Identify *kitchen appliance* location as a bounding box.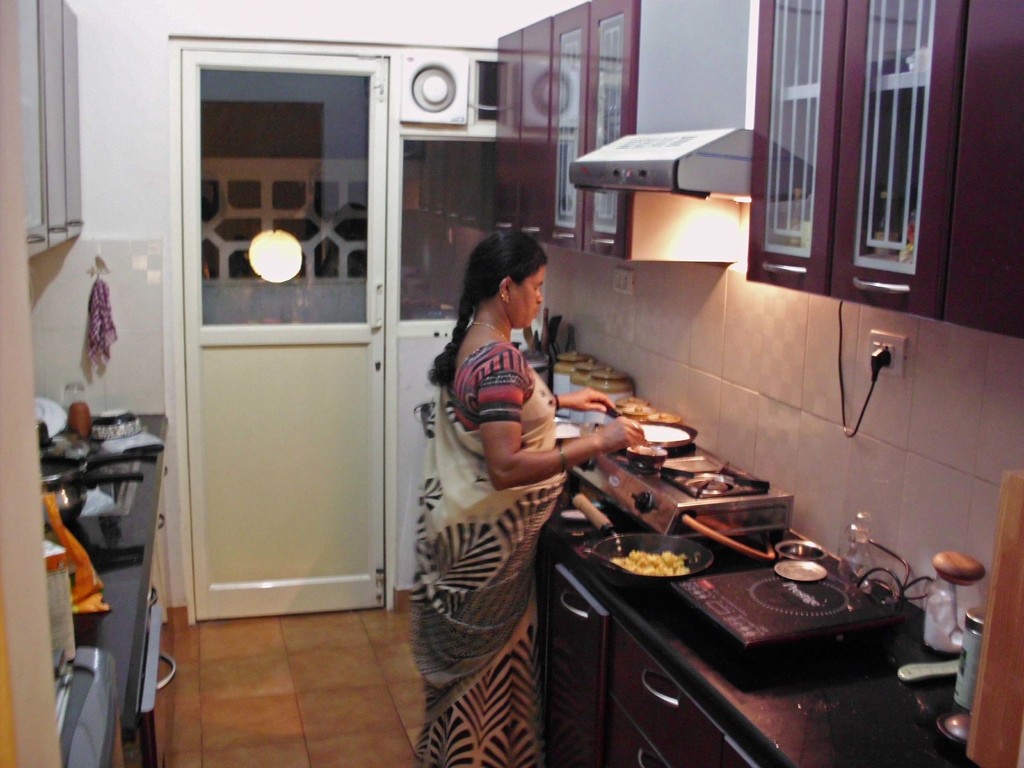
region(566, 0, 755, 199).
